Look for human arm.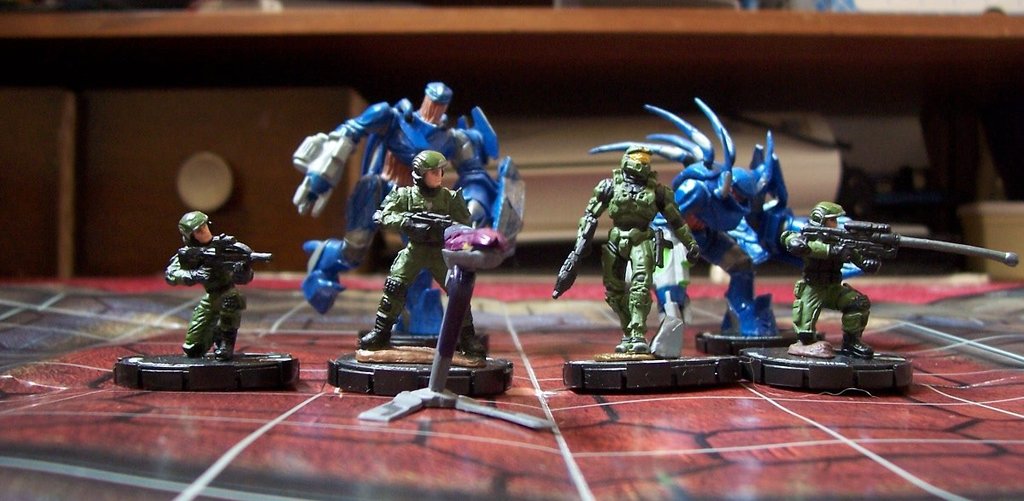
Found: bbox(225, 240, 261, 286).
